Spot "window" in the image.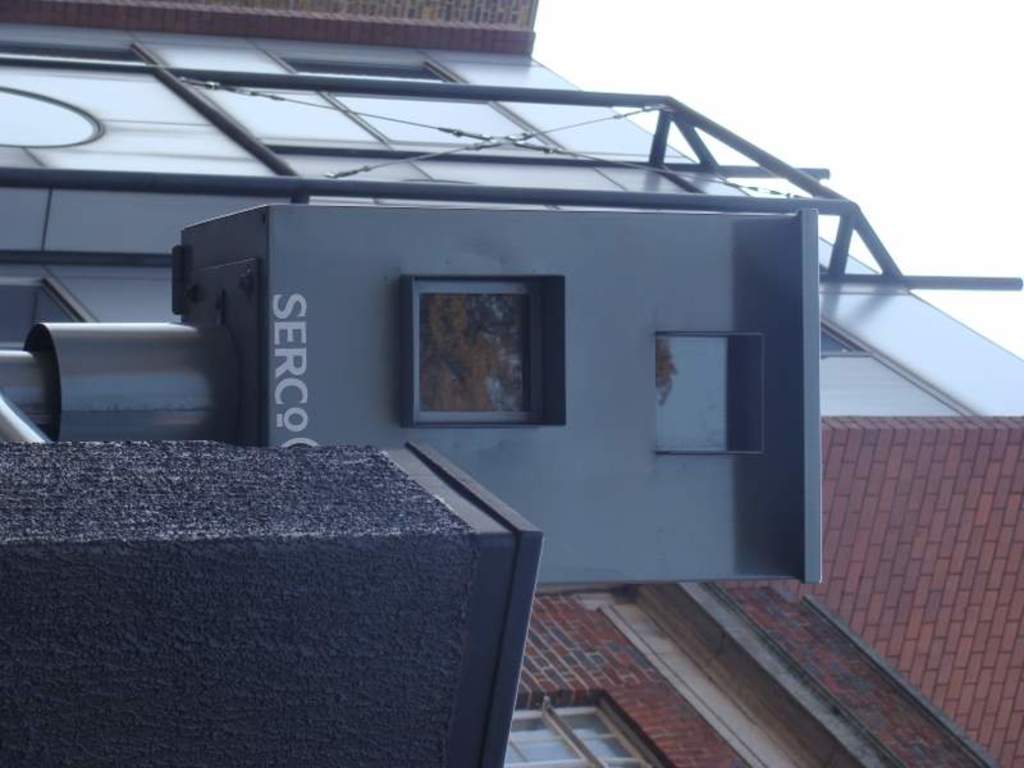
"window" found at <box>288,50,463,119</box>.
